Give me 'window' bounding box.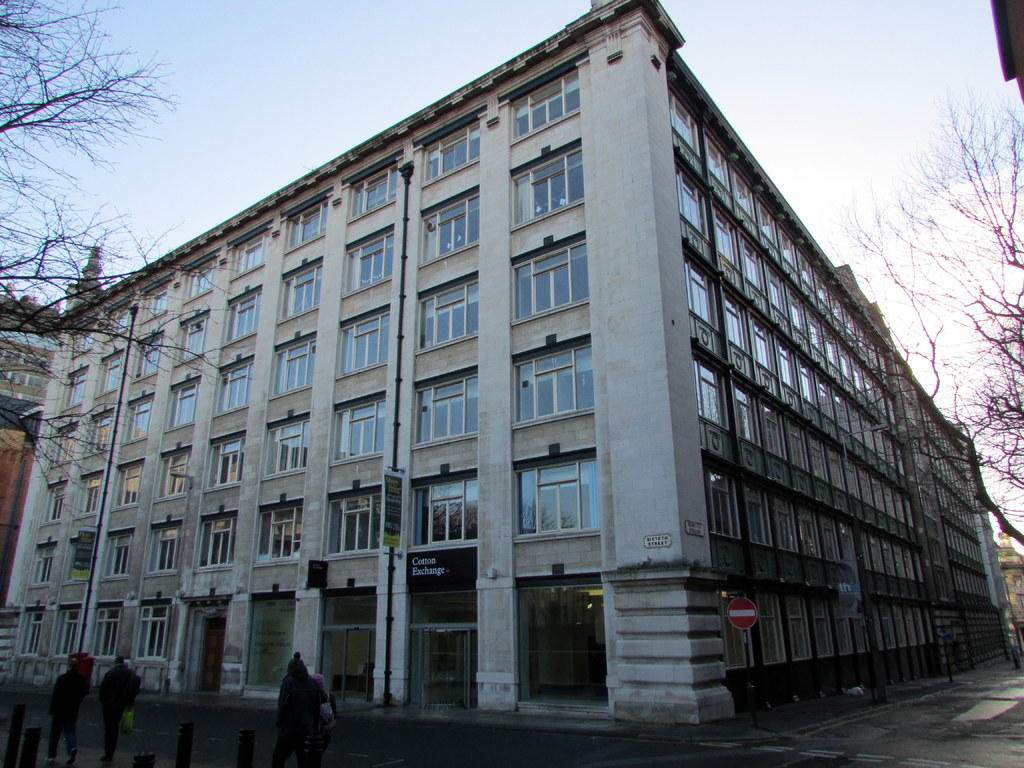
crop(257, 503, 305, 566).
